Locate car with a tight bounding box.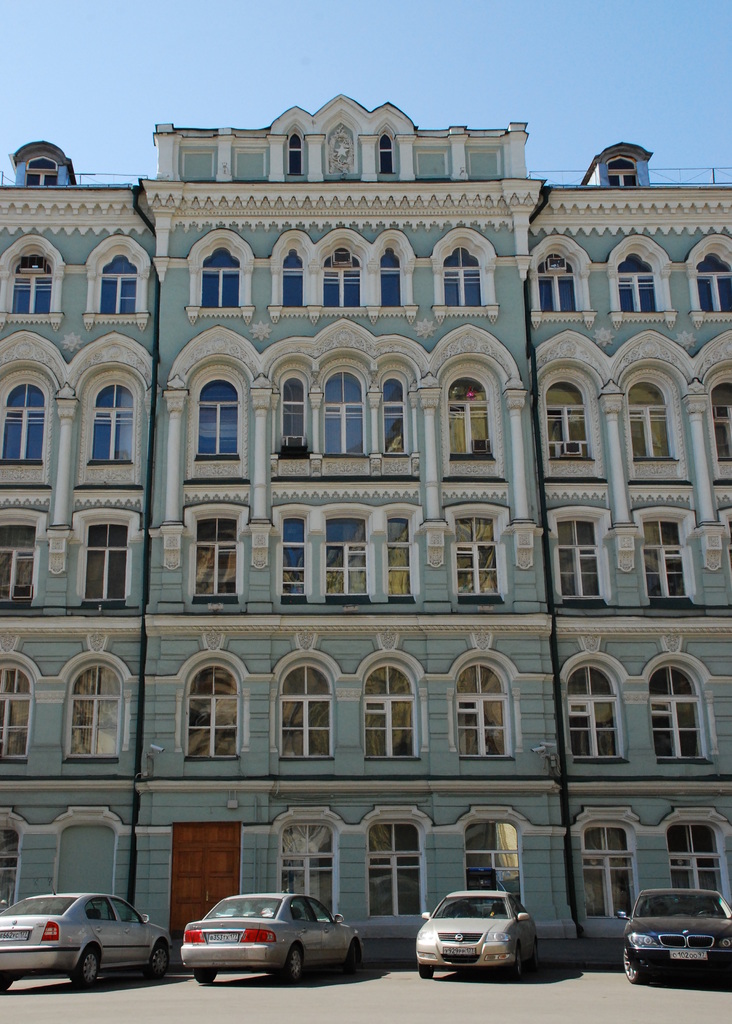
(0,888,173,987).
